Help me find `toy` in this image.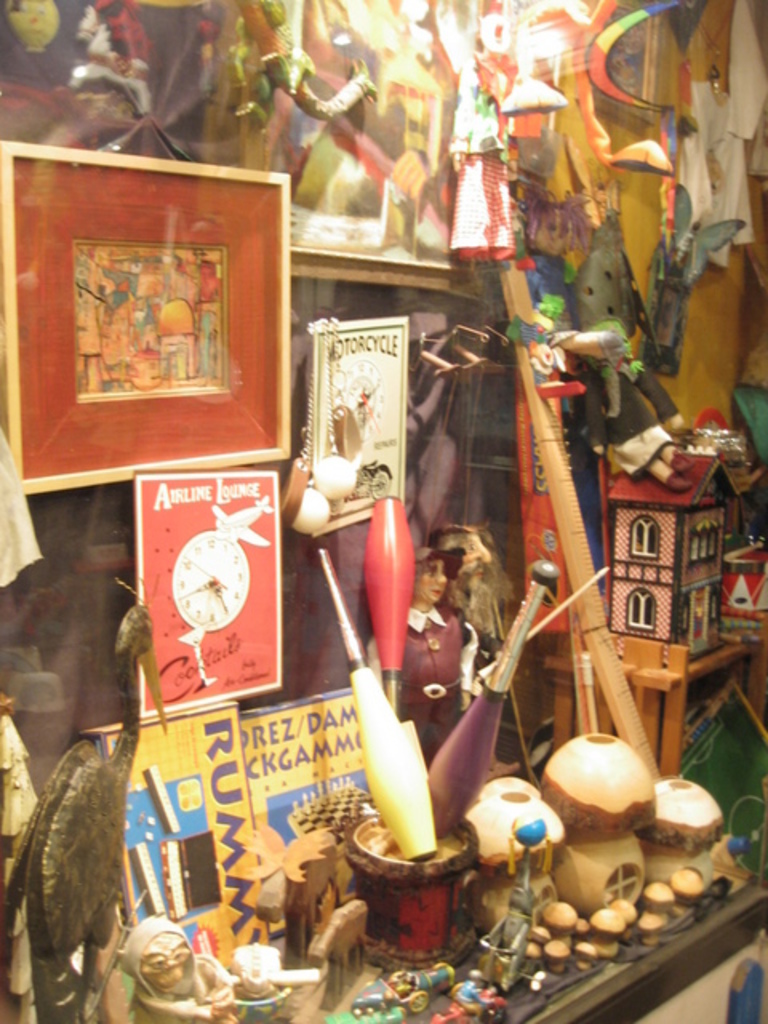
Found it: {"x1": 419, "y1": 557, "x2": 550, "y2": 834}.
